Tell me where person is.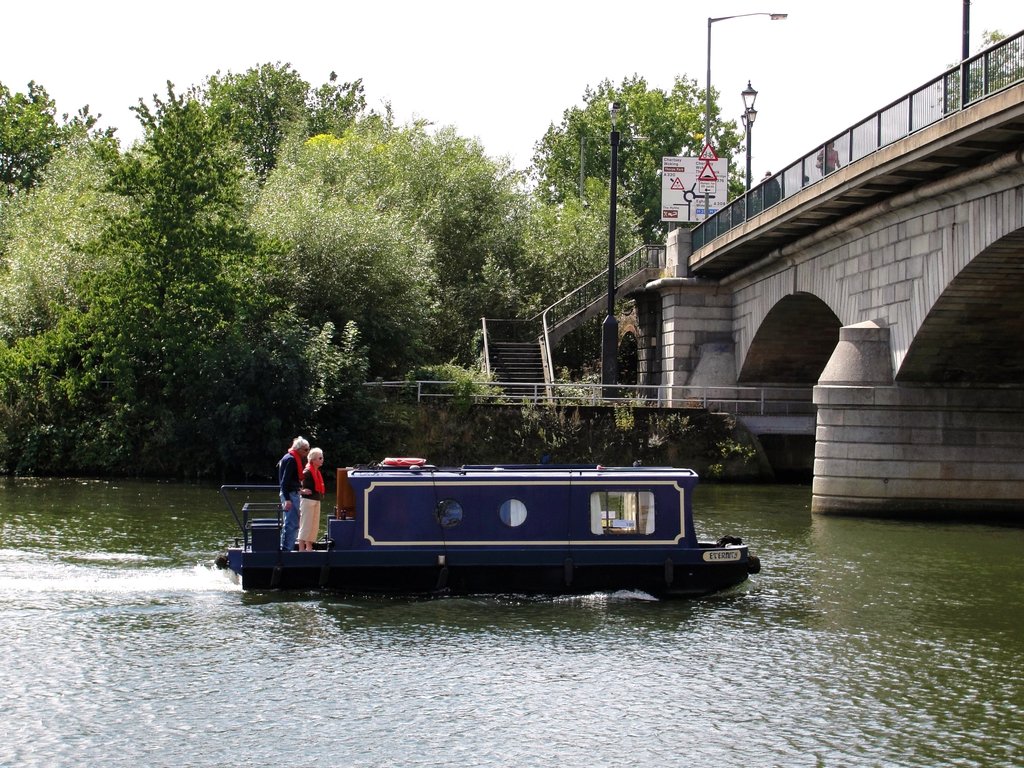
person is at pyautogui.locateOnScreen(813, 139, 844, 174).
